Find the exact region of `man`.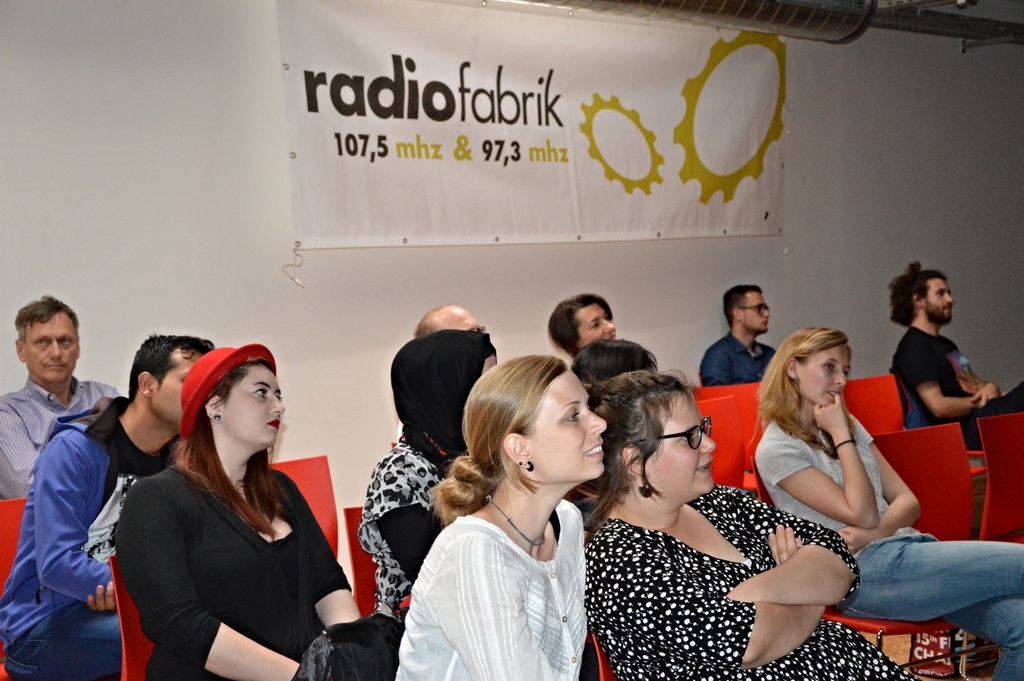
Exact region: (886, 271, 1023, 447).
